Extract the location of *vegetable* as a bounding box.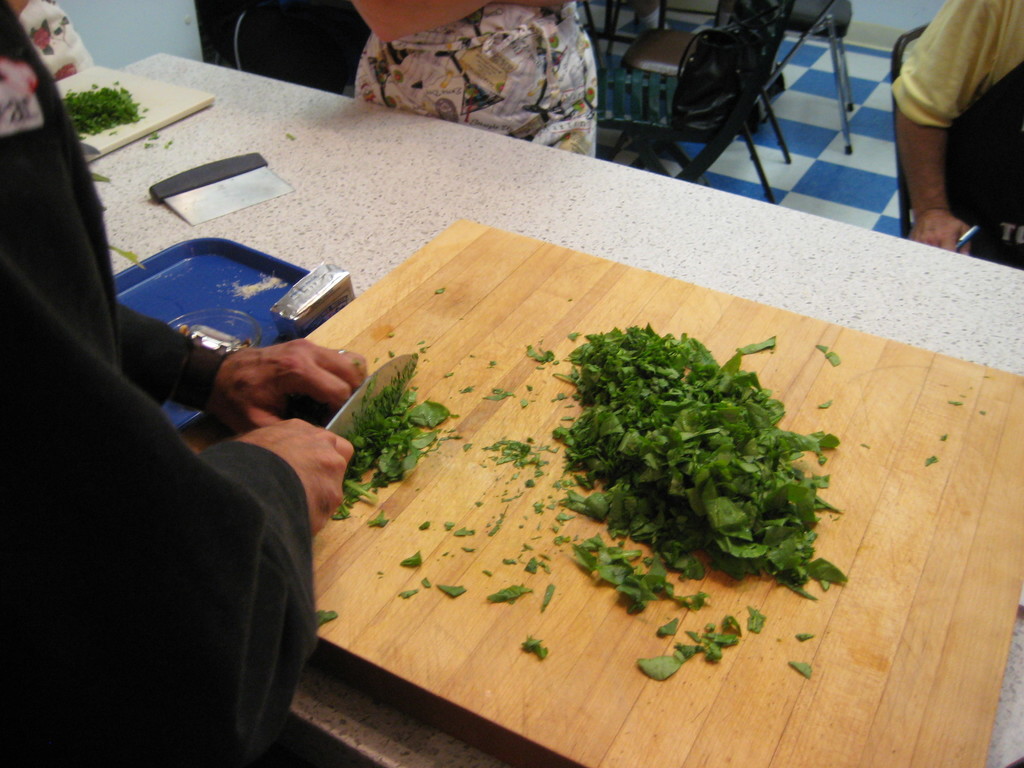
bbox(490, 512, 502, 536).
